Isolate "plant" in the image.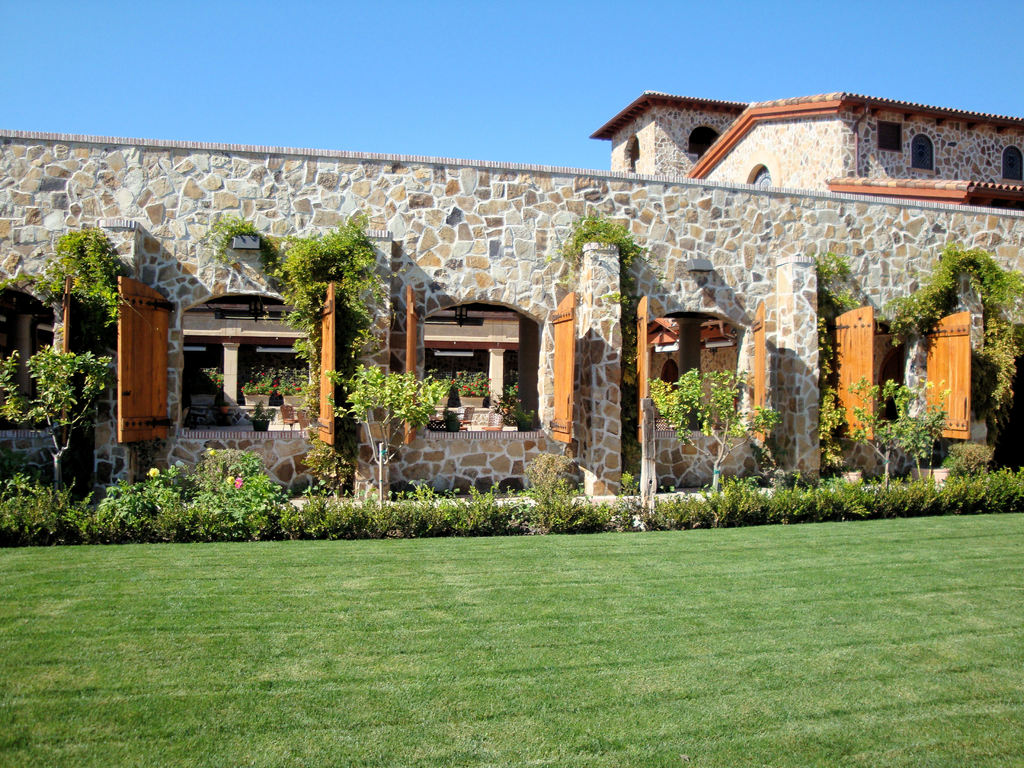
Isolated region: [x1=492, y1=383, x2=534, y2=431].
